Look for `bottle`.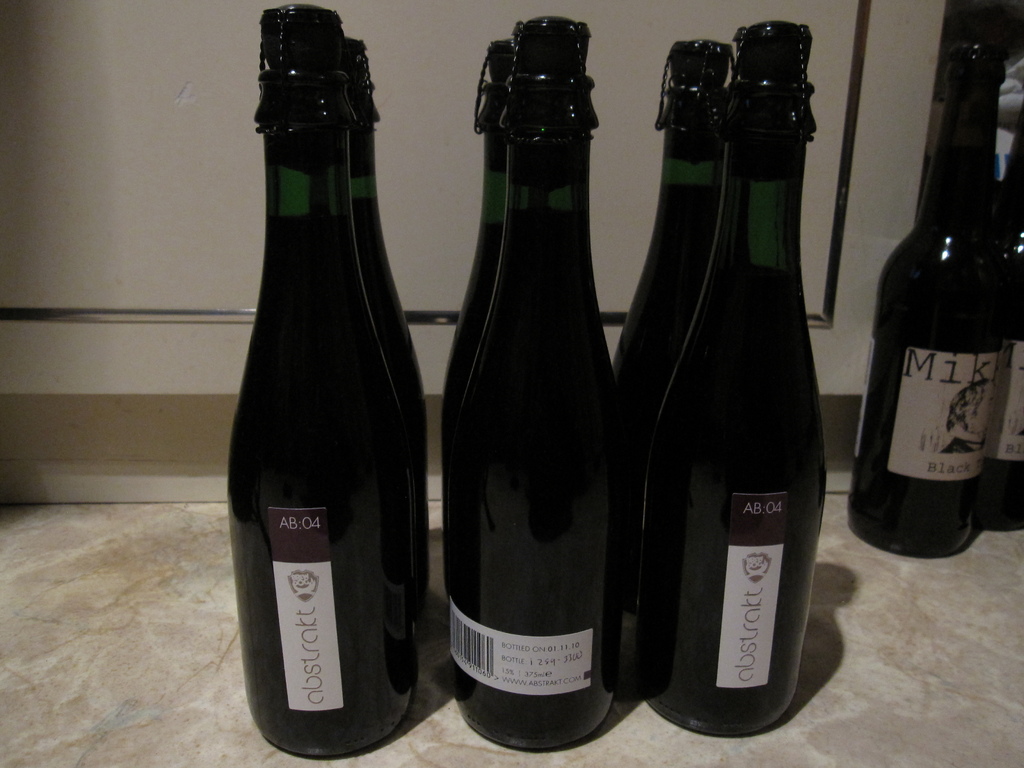
Found: left=630, top=22, right=834, bottom=747.
